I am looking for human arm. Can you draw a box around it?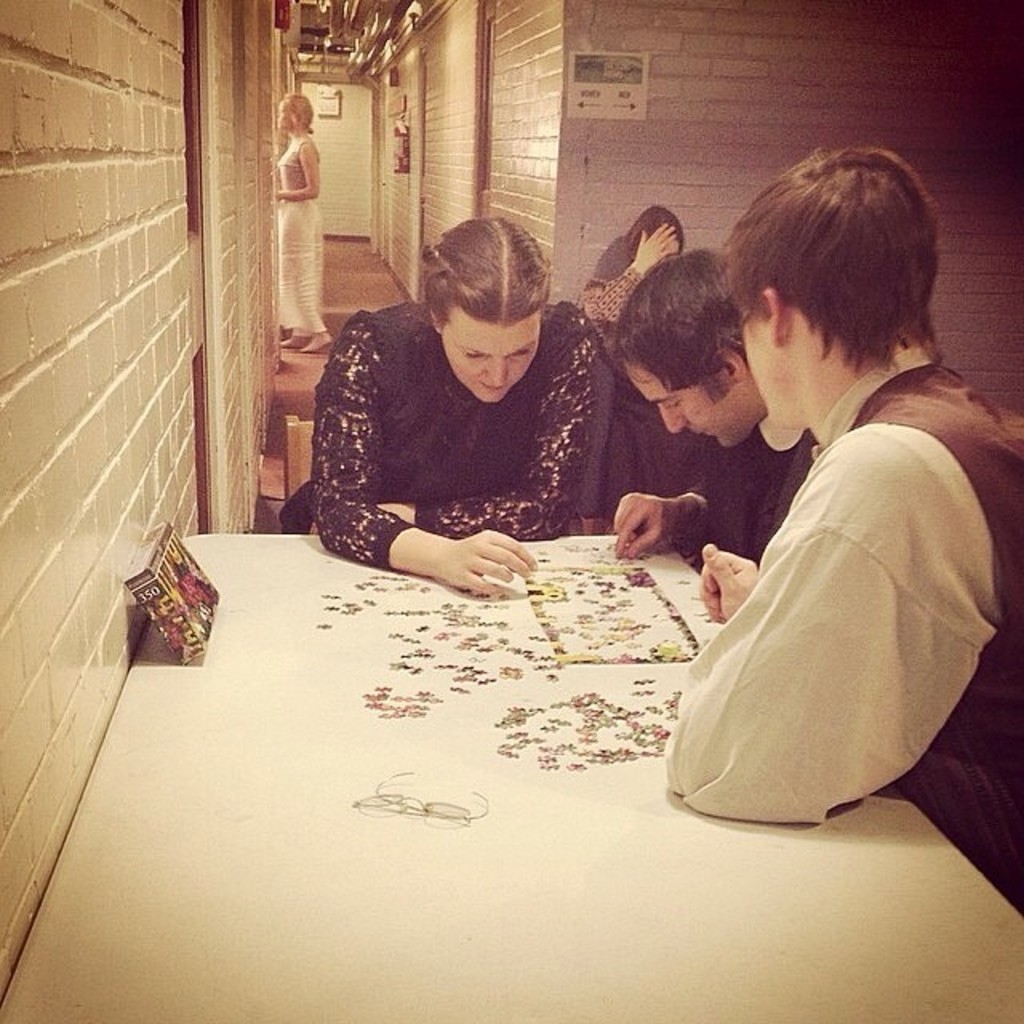
Sure, the bounding box is region(688, 539, 803, 618).
